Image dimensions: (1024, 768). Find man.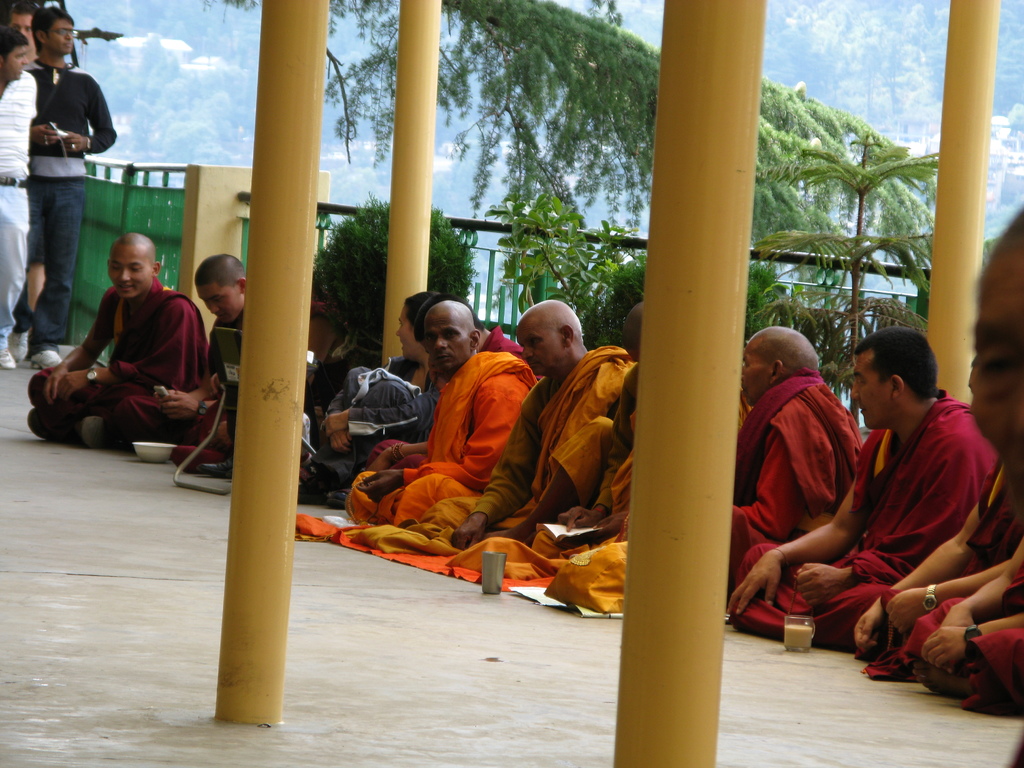
[x1=0, y1=28, x2=25, y2=111].
